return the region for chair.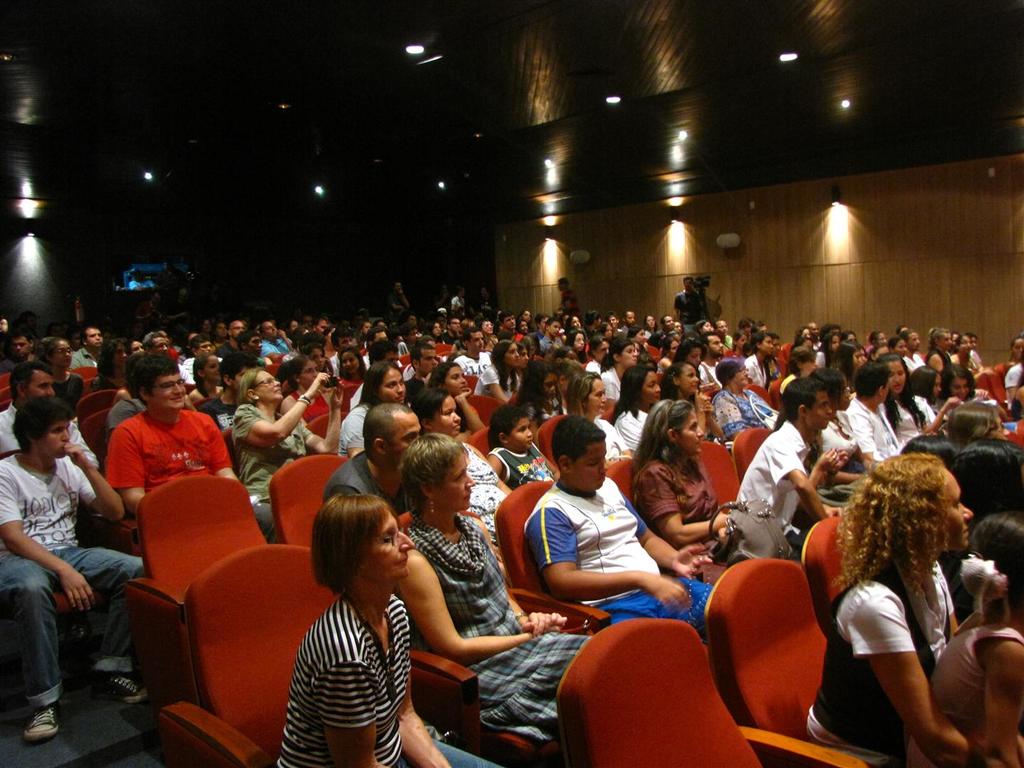
(1008, 421, 1023, 447).
